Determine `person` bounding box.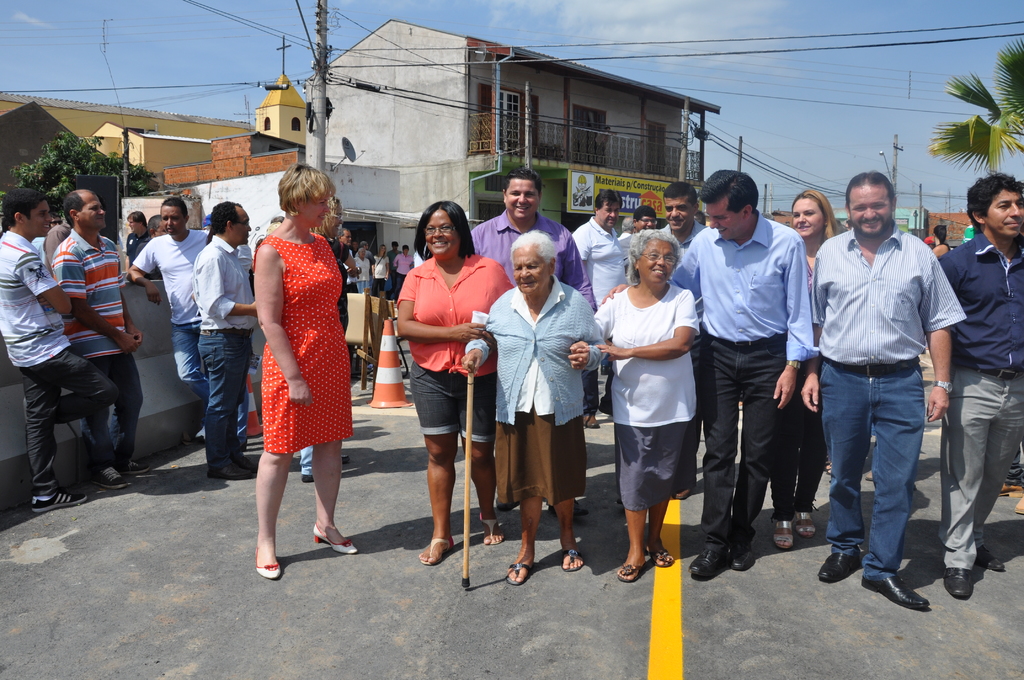
Determined: 666:165:806:586.
